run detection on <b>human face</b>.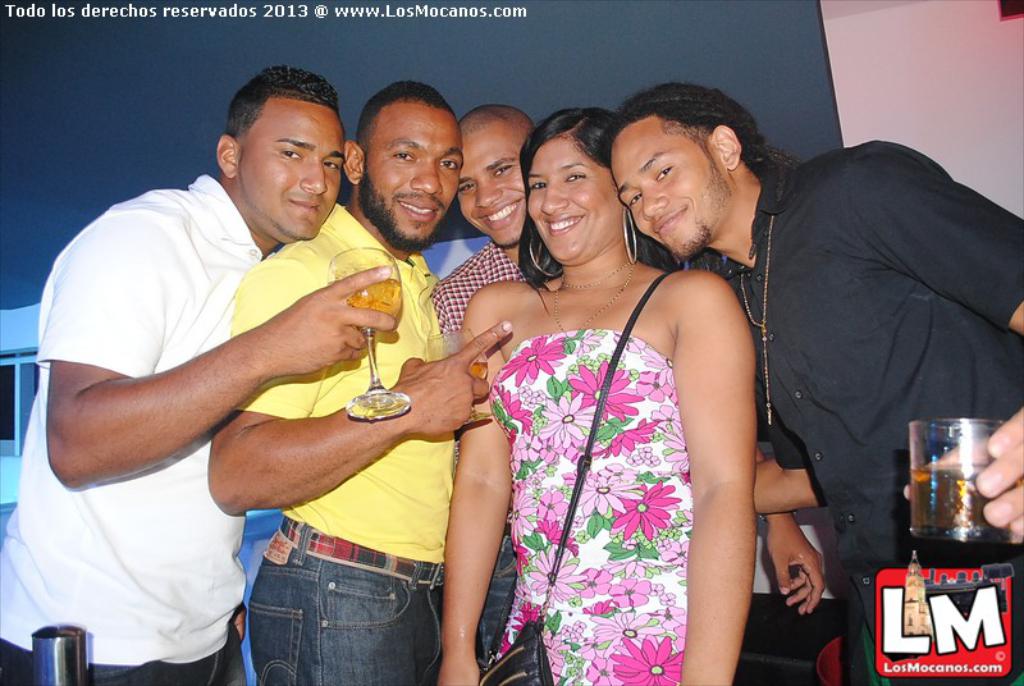
Result: 605/115/731/260.
